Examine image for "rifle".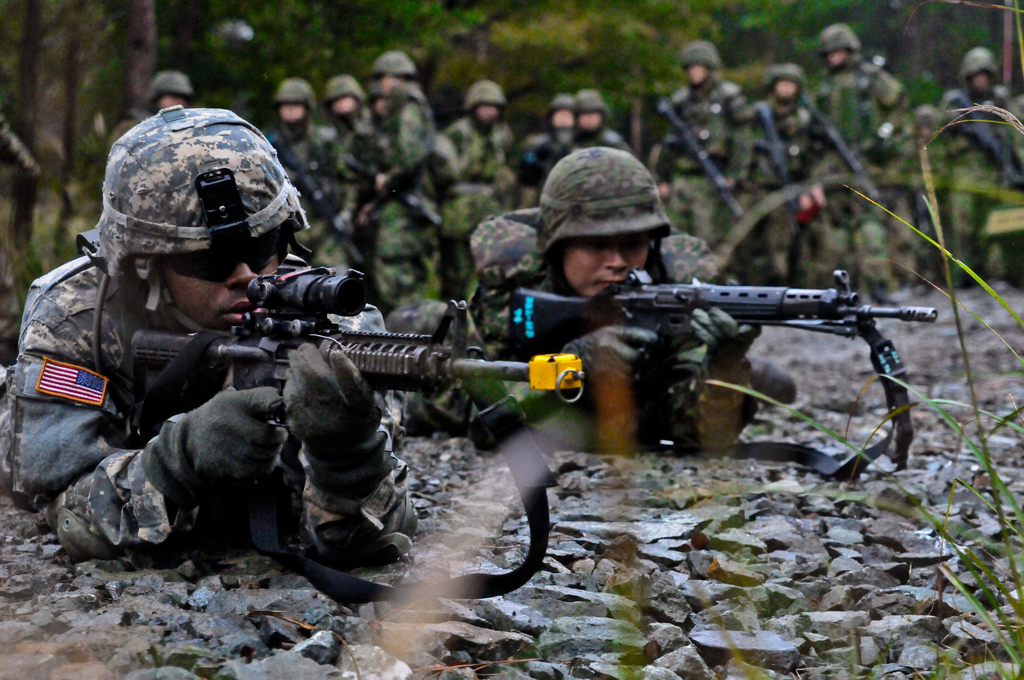
Examination result: x1=342 y1=158 x2=441 y2=227.
